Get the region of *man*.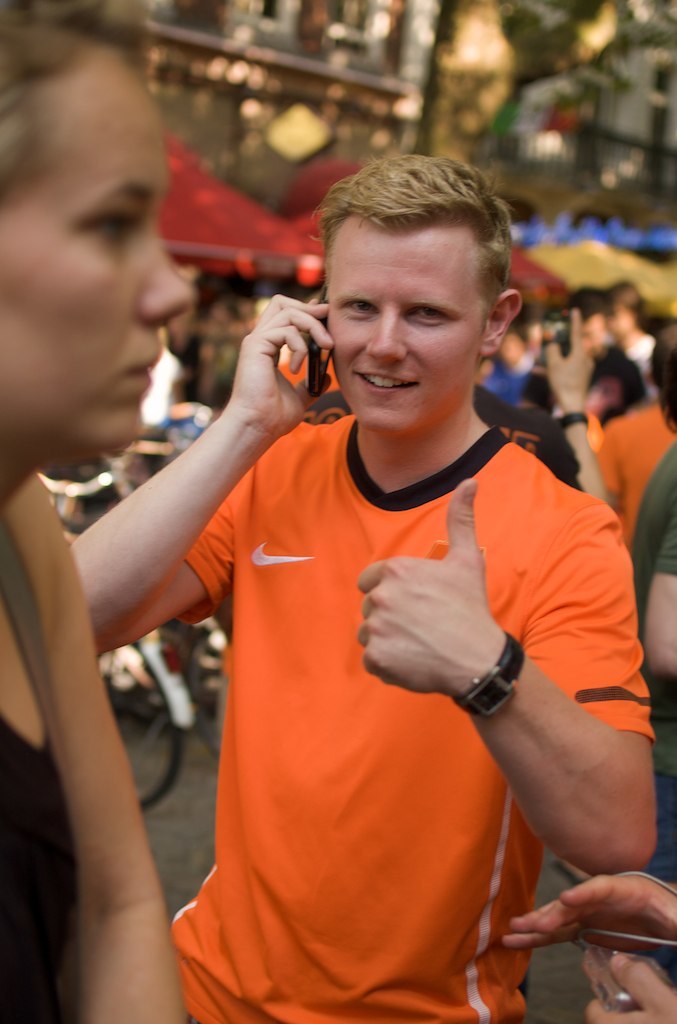
570/290/650/426.
